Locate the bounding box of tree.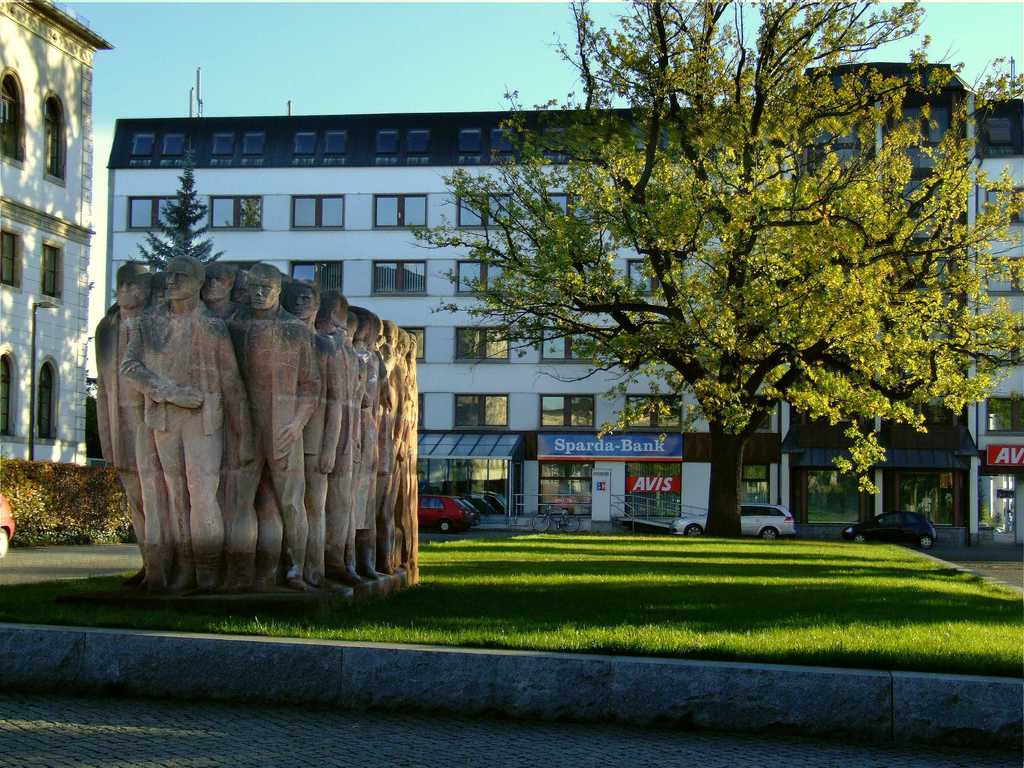
Bounding box: 132:131:223:274.
